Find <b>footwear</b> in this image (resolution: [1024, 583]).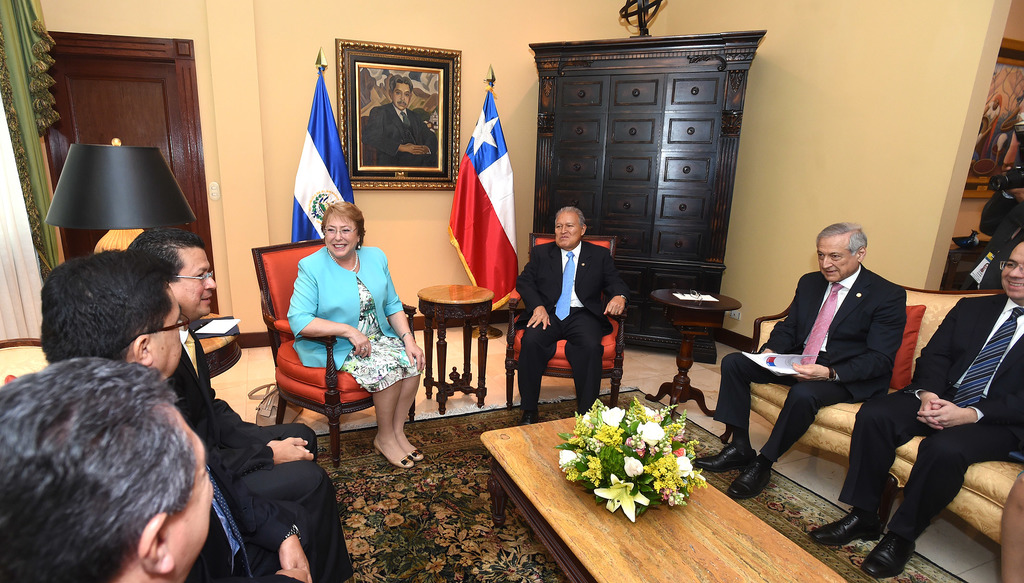
detection(697, 443, 763, 470).
